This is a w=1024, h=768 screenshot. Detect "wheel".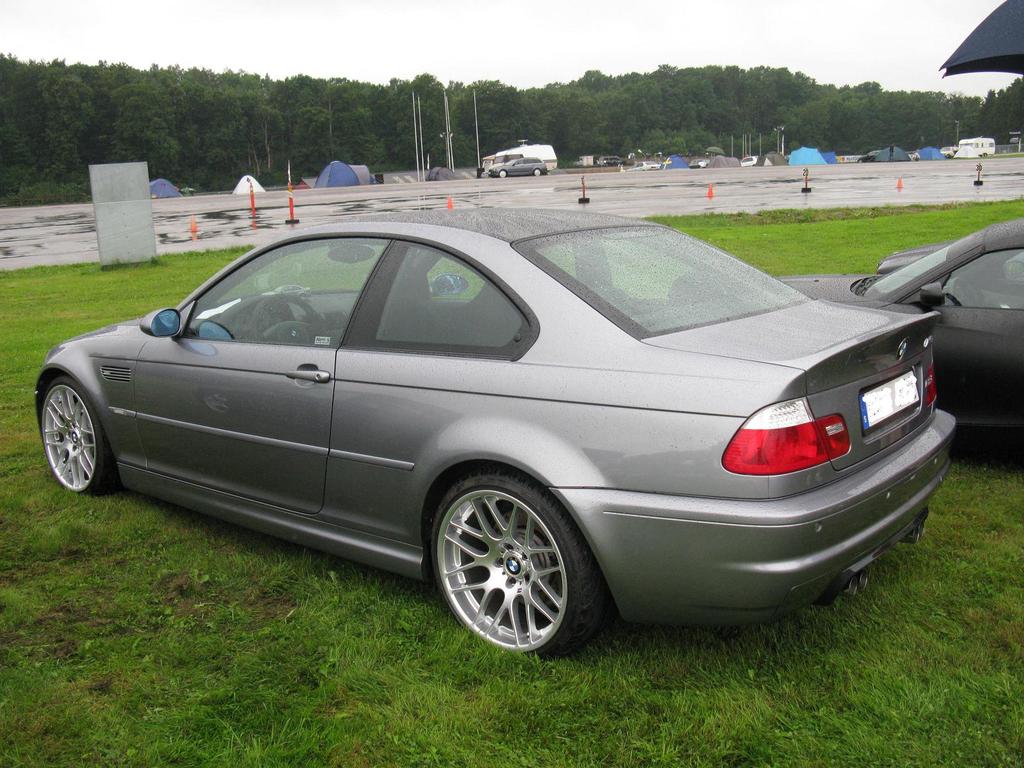
x1=858, y1=159, x2=862, y2=163.
